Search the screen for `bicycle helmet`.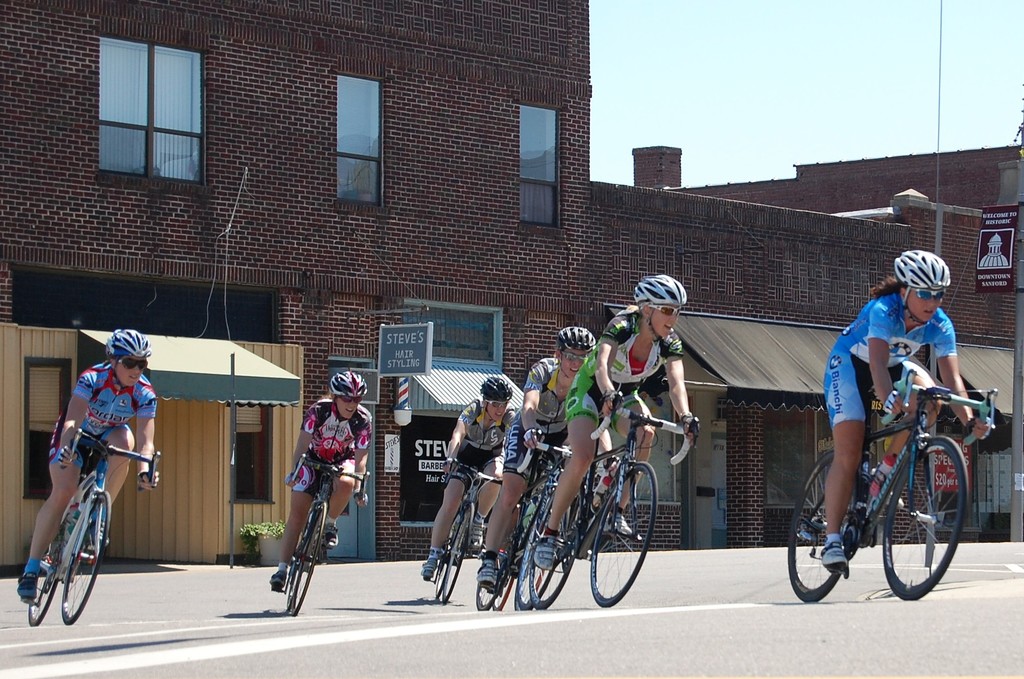
Found at <box>555,323,594,353</box>.
